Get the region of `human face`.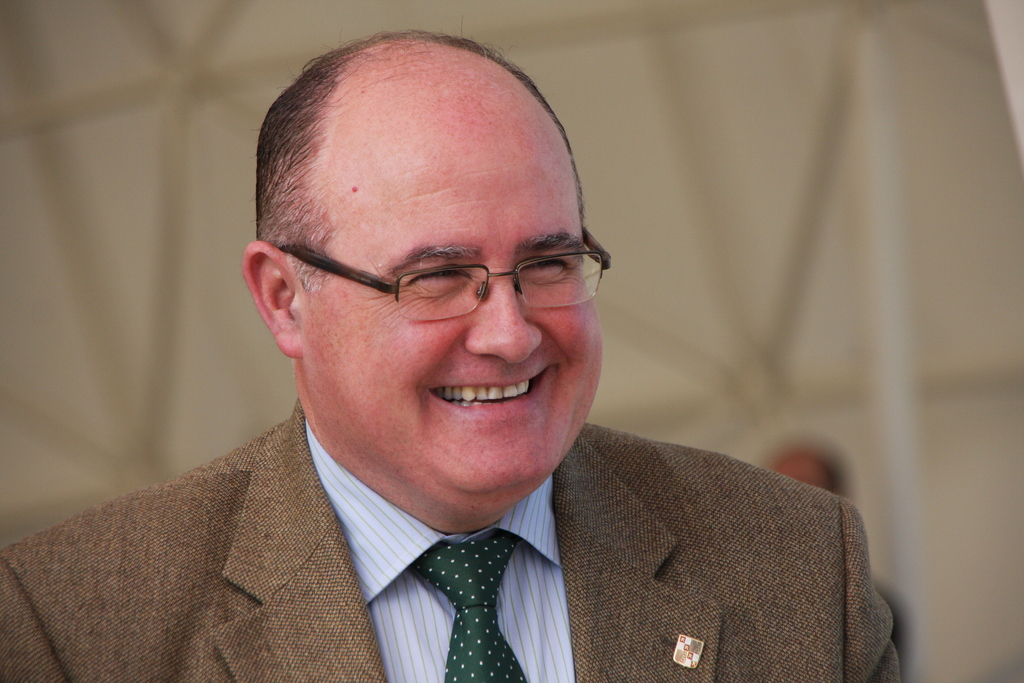
<box>297,86,611,500</box>.
